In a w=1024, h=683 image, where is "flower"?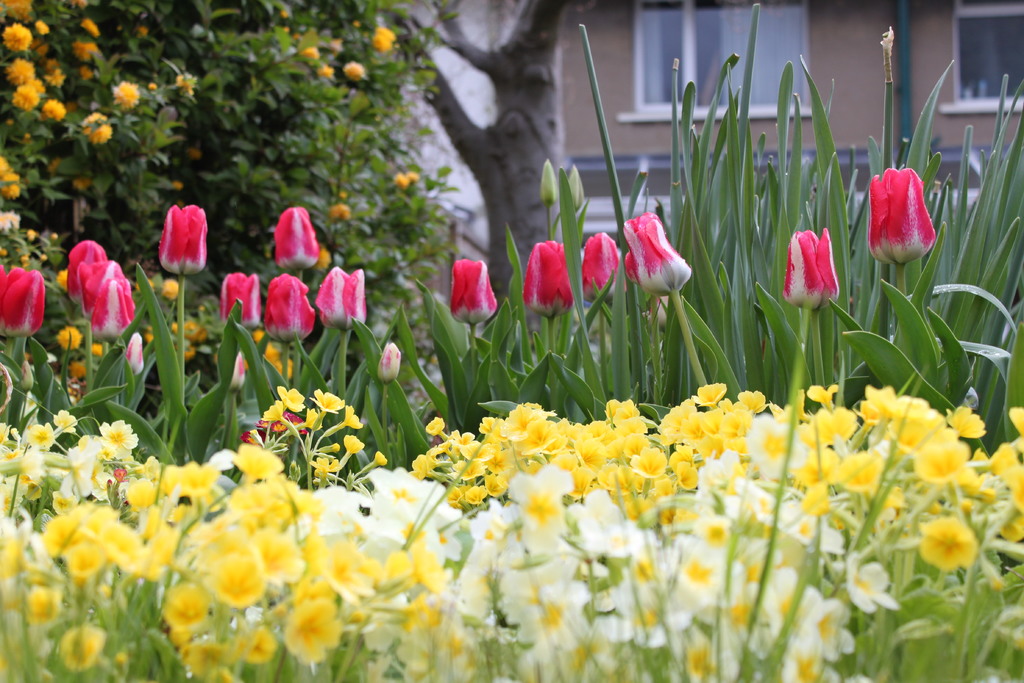
detection(125, 333, 147, 374).
